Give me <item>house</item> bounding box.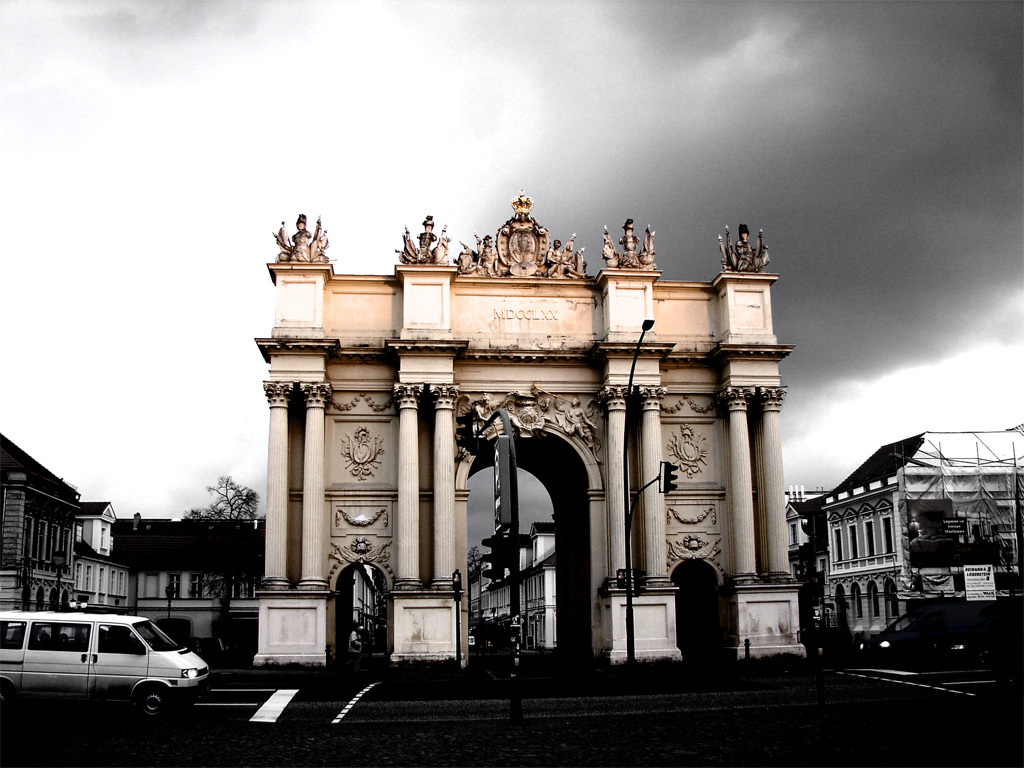
{"left": 0, "top": 429, "right": 79, "bottom": 639}.
